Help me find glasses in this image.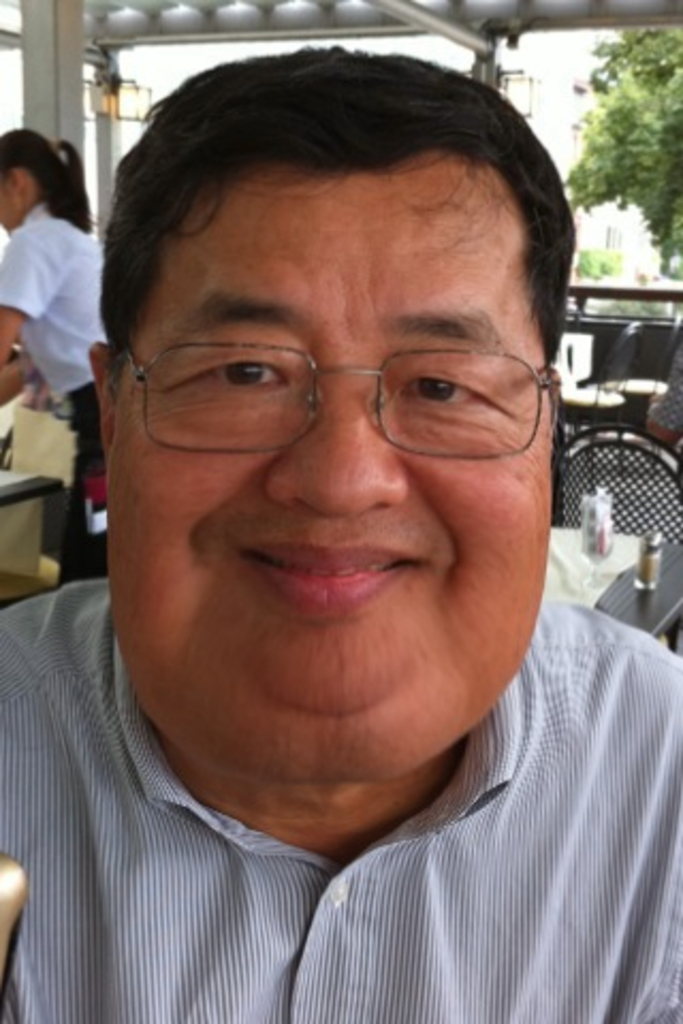
Found it: locate(124, 273, 566, 467).
